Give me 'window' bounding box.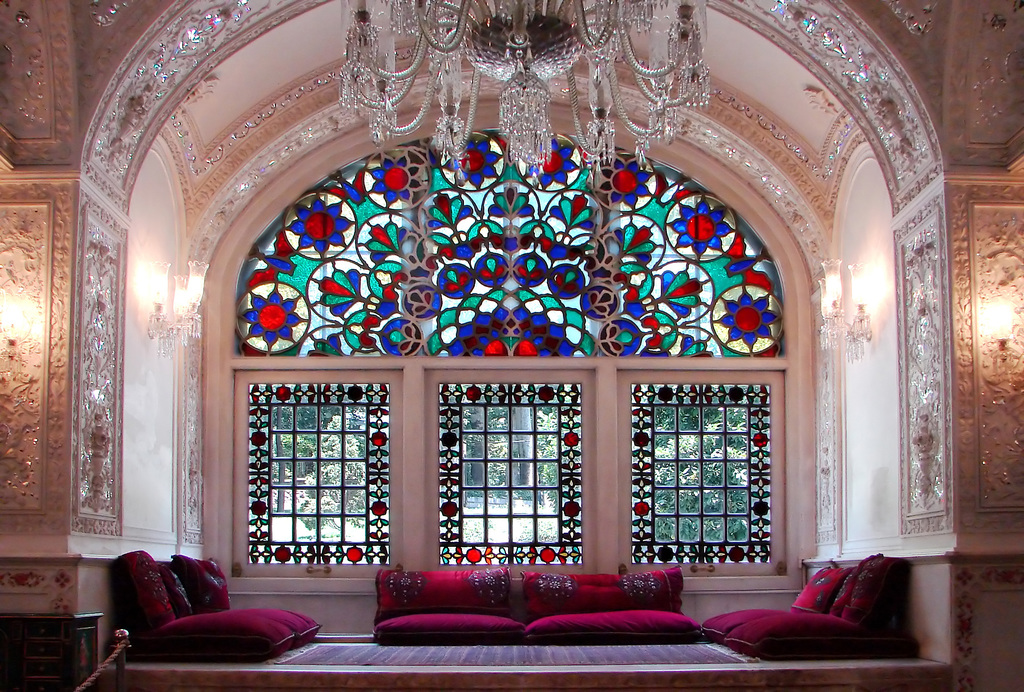
[left=227, top=364, right=796, bottom=581].
